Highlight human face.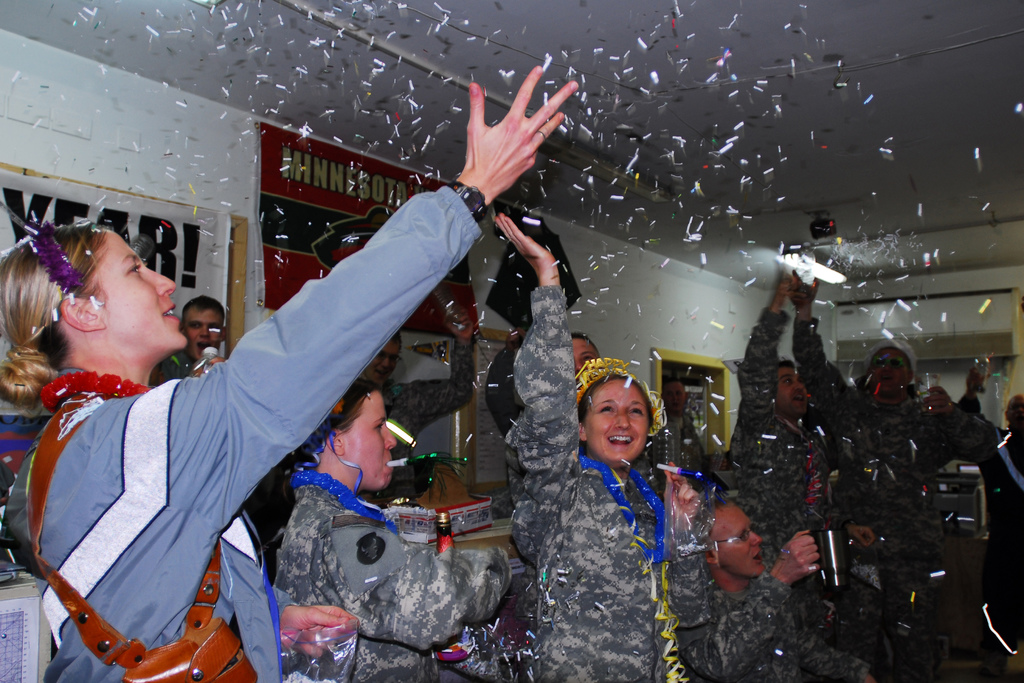
Highlighted region: [left=585, top=381, right=650, bottom=465].
